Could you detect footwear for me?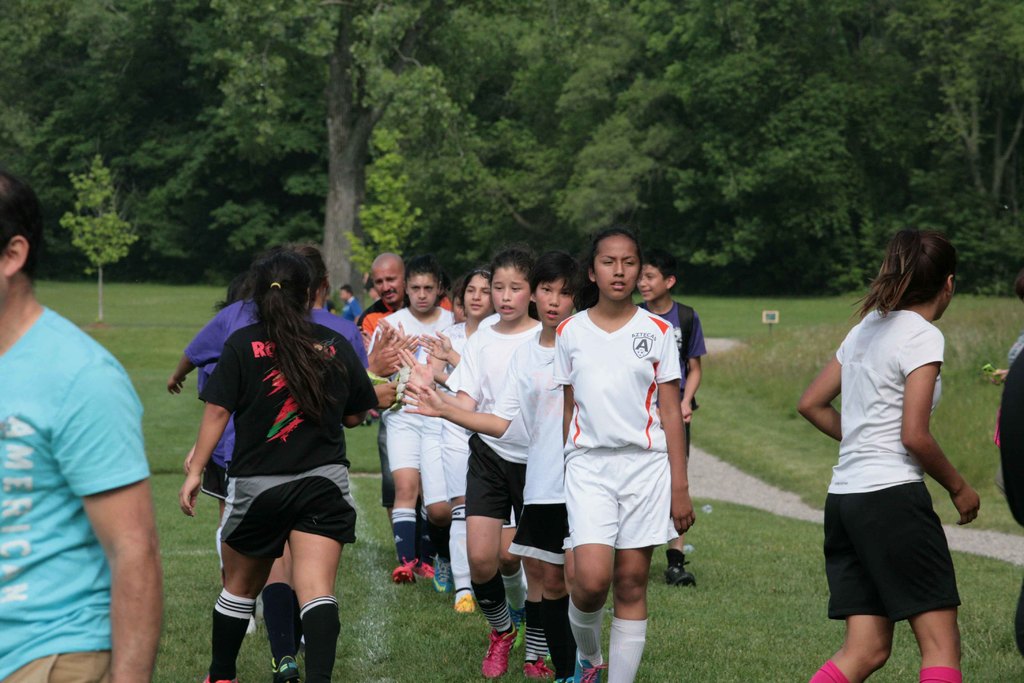
Detection result: rect(432, 552, 451, 591).
